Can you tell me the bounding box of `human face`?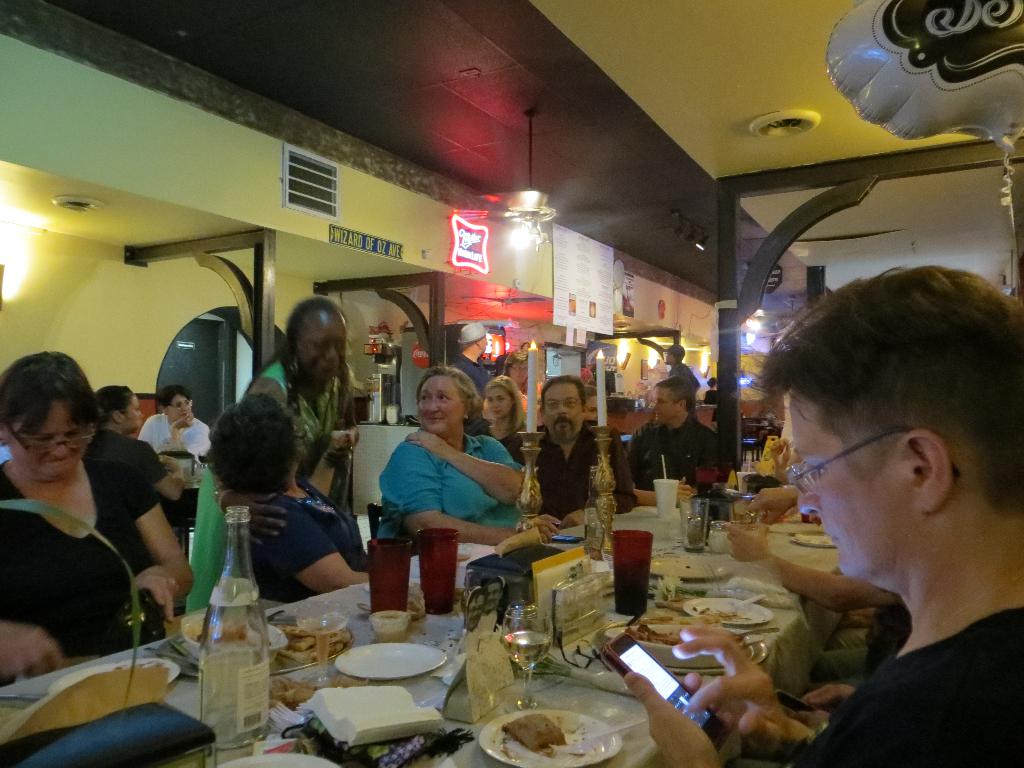
666, 351, 676, 362.
